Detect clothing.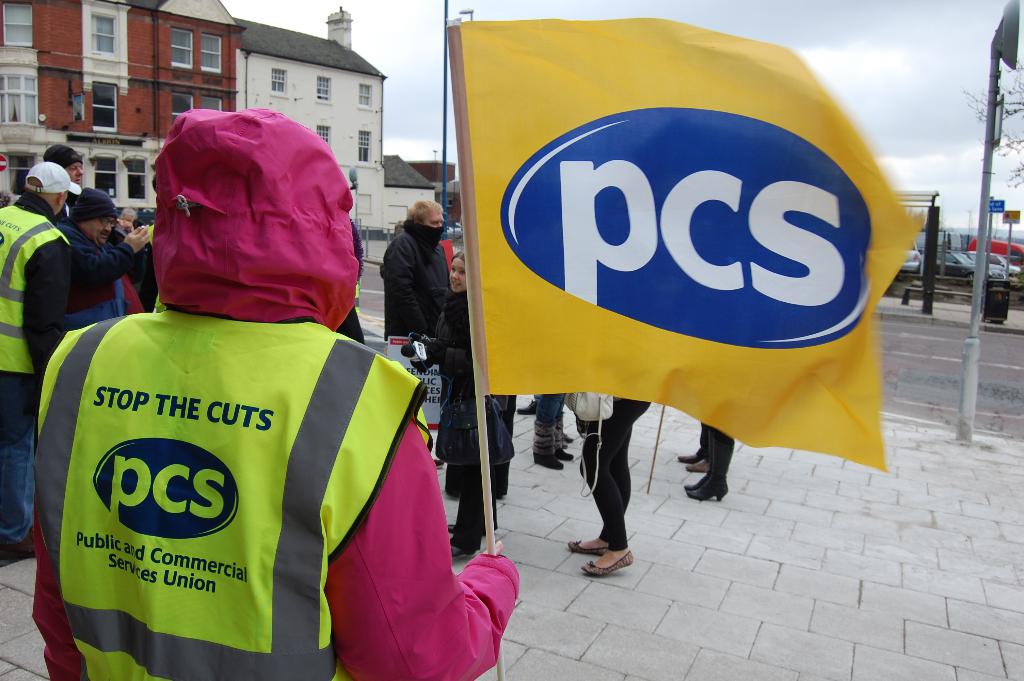
Detected at bbox=[422, 293, 521, 513].
